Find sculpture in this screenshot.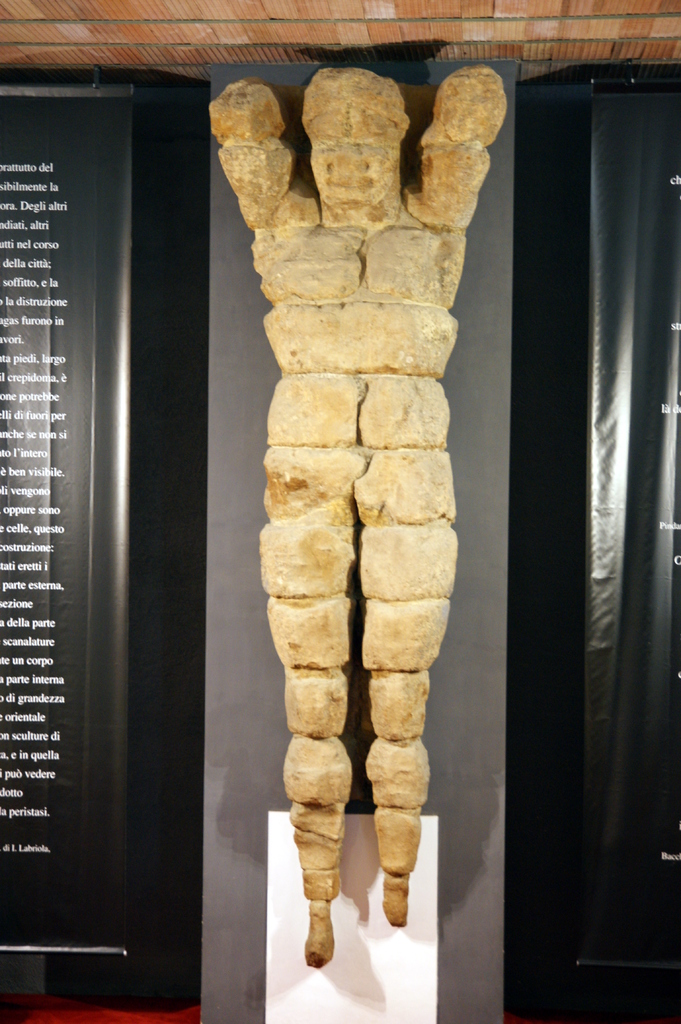
The bounding box for sculpture is <region>232, 109, 490, 958</region>.
